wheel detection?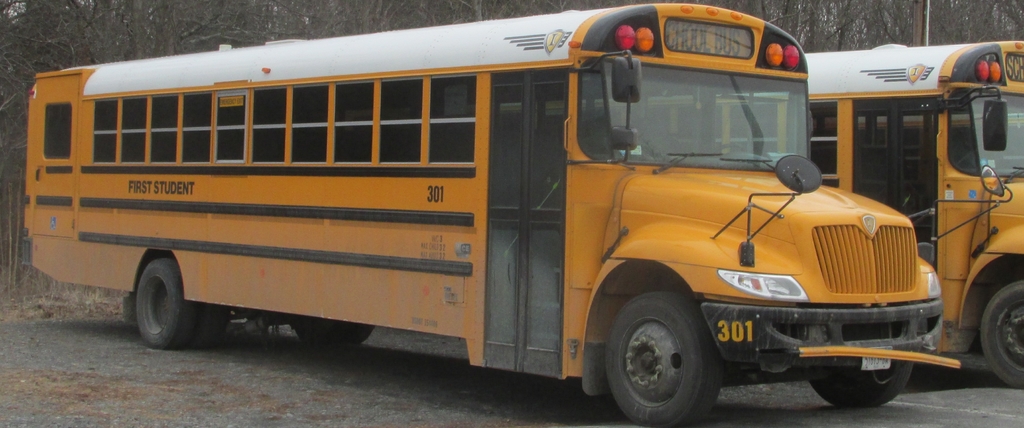
<region>136, 258, 190, 351</region>
